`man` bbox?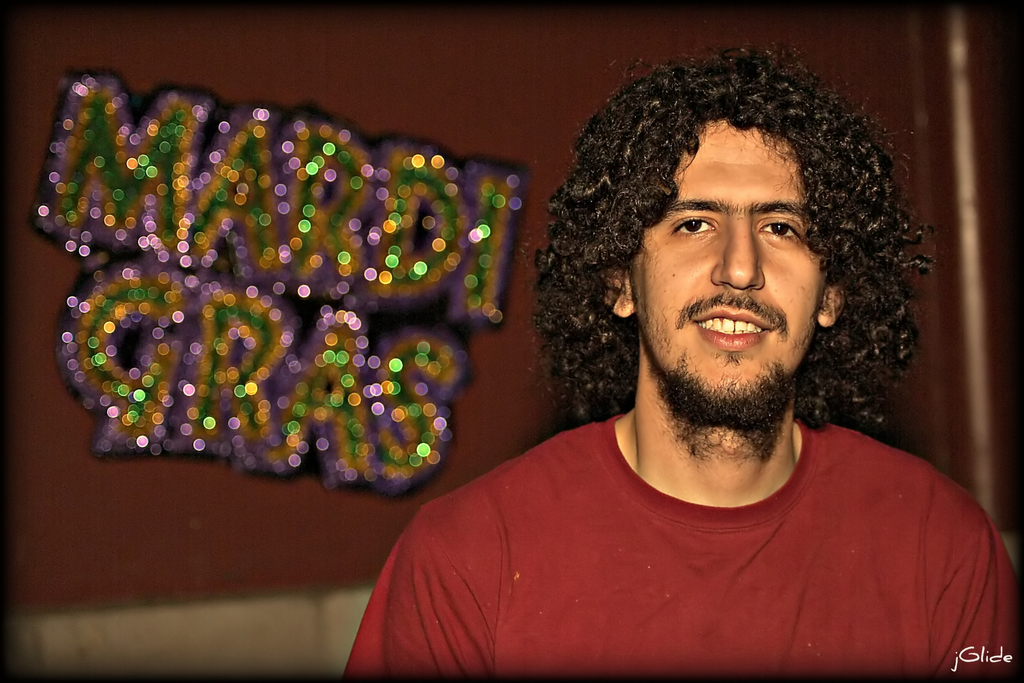
bbox=[344, 34, 1023, 679]
